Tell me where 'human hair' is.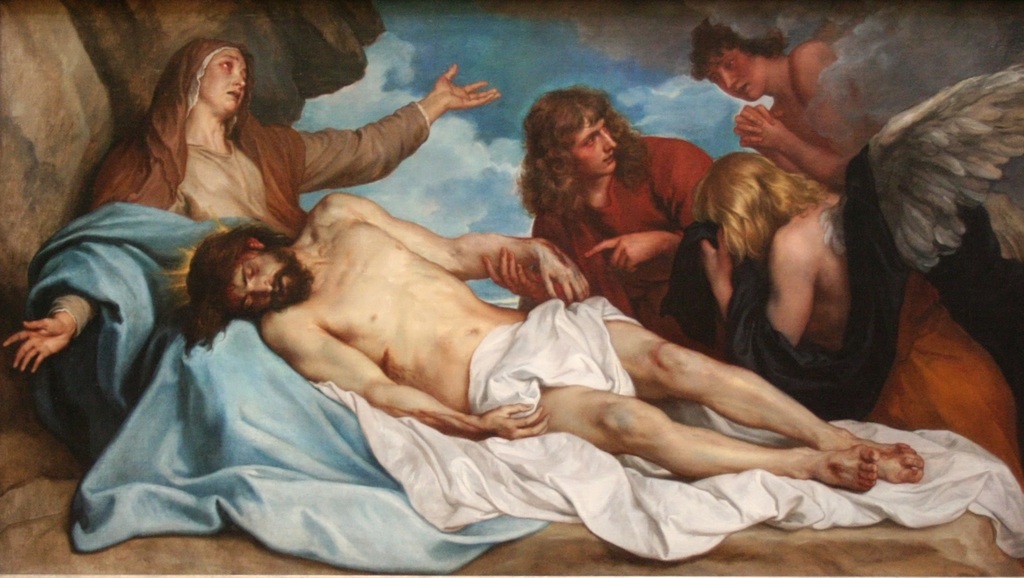
'human hair' is at <box>517,72,642,232</box>.
